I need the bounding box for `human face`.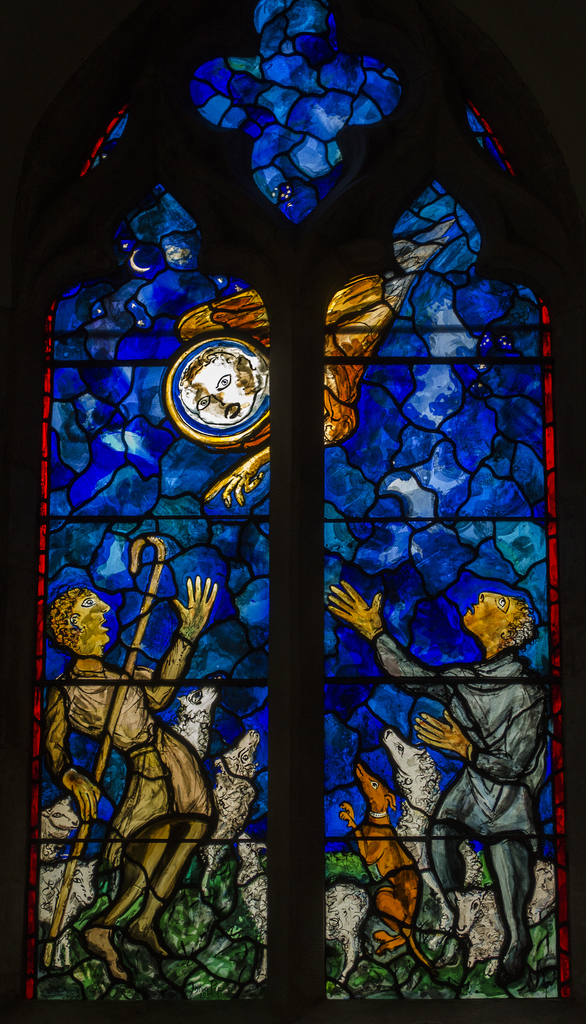
Here it is: {"left": 77, "top": 589, "right": 112, "bottom": 648}.
